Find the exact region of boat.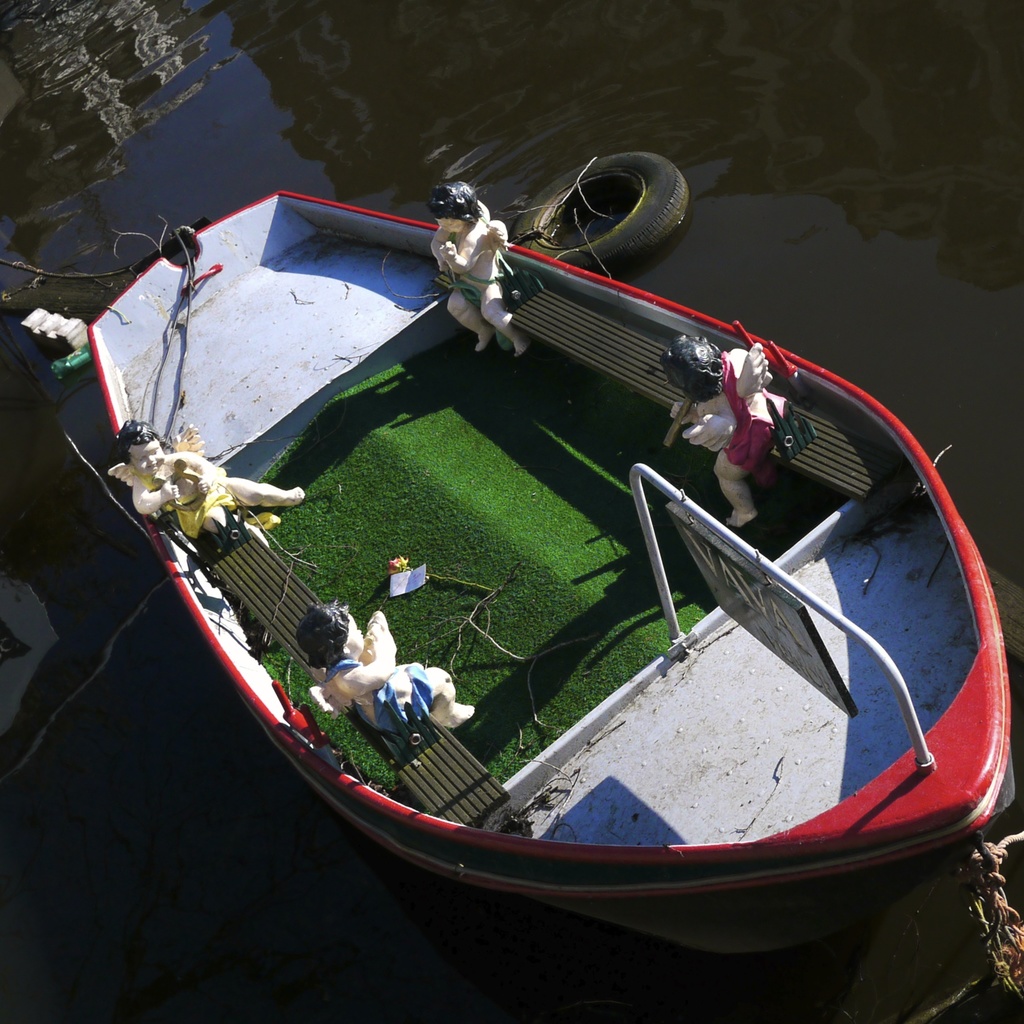
Exact region: detection(51, 126, 1023, 905).
